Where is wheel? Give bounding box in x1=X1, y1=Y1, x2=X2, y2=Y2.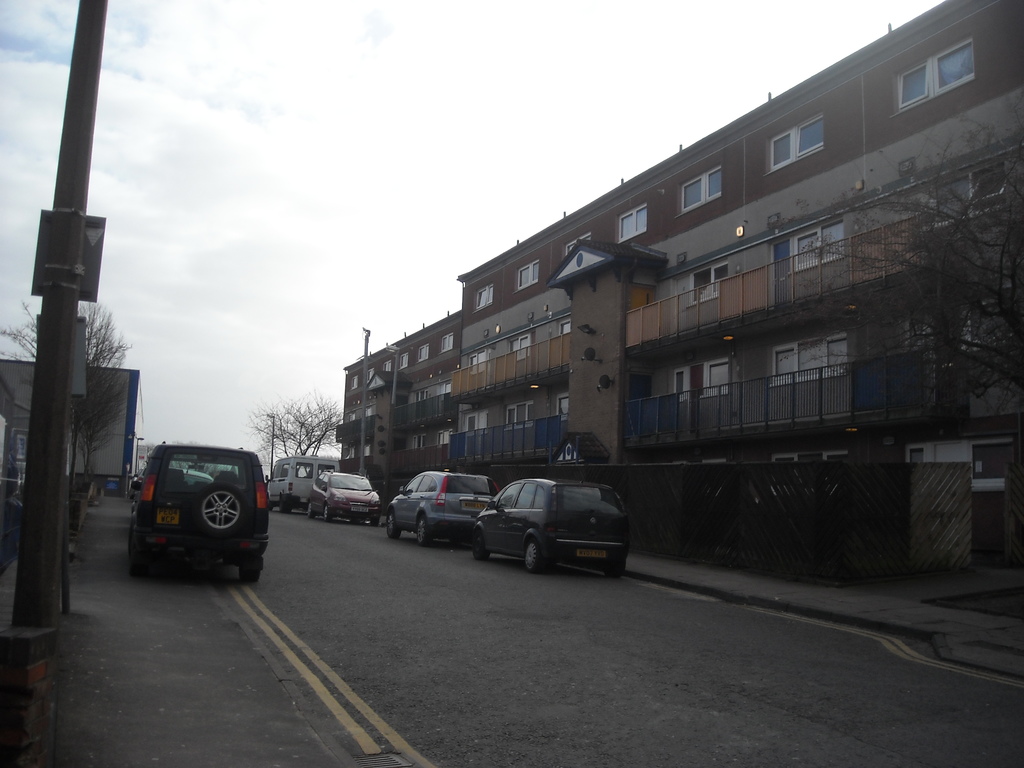
x1=323, y1=504, x2=332, y2=520.
